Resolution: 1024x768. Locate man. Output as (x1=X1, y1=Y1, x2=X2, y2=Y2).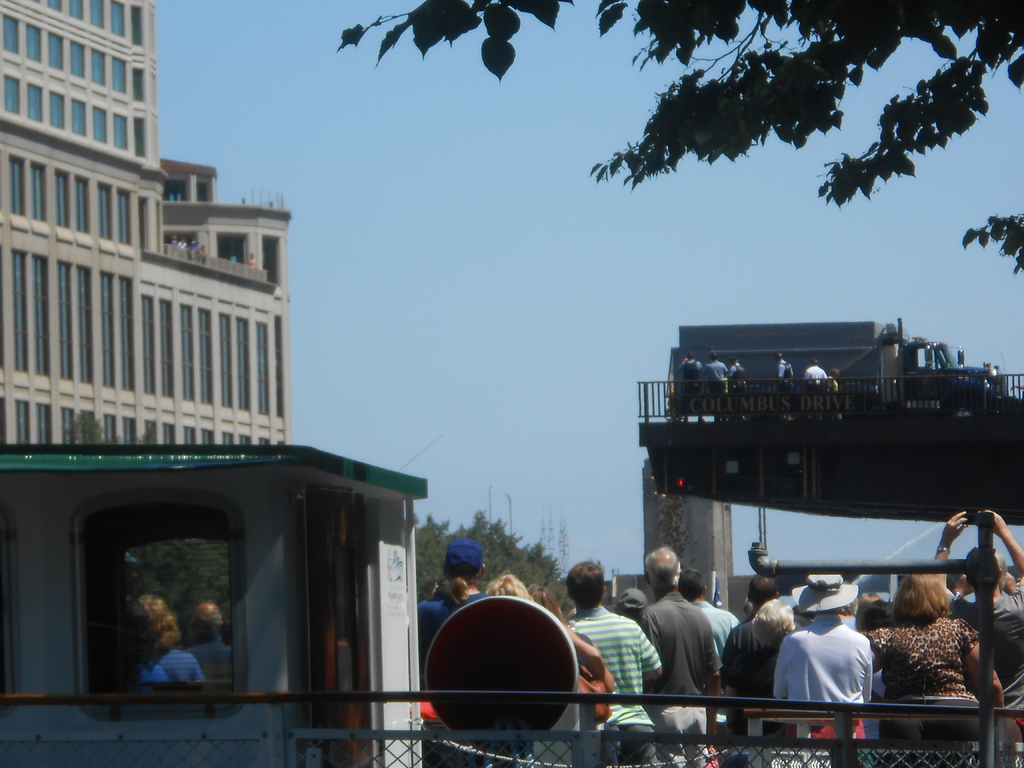
(x1=745, y1=570, x2=782, y2=620).
